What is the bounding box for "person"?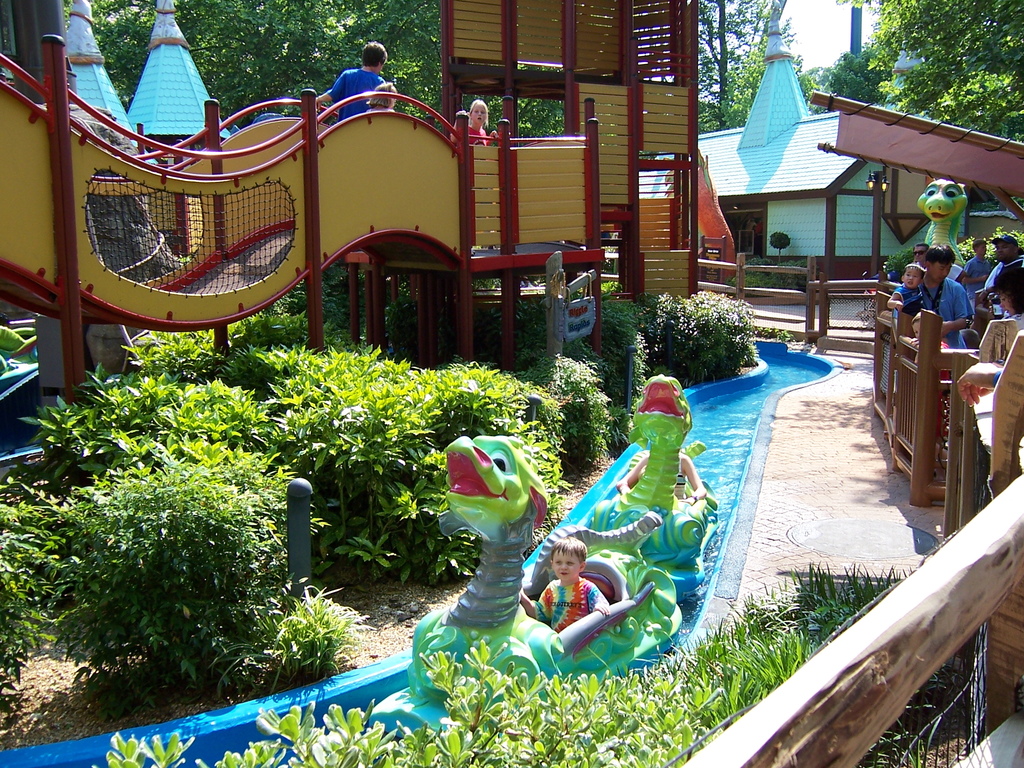
box(988, 260, 1023, 337).
